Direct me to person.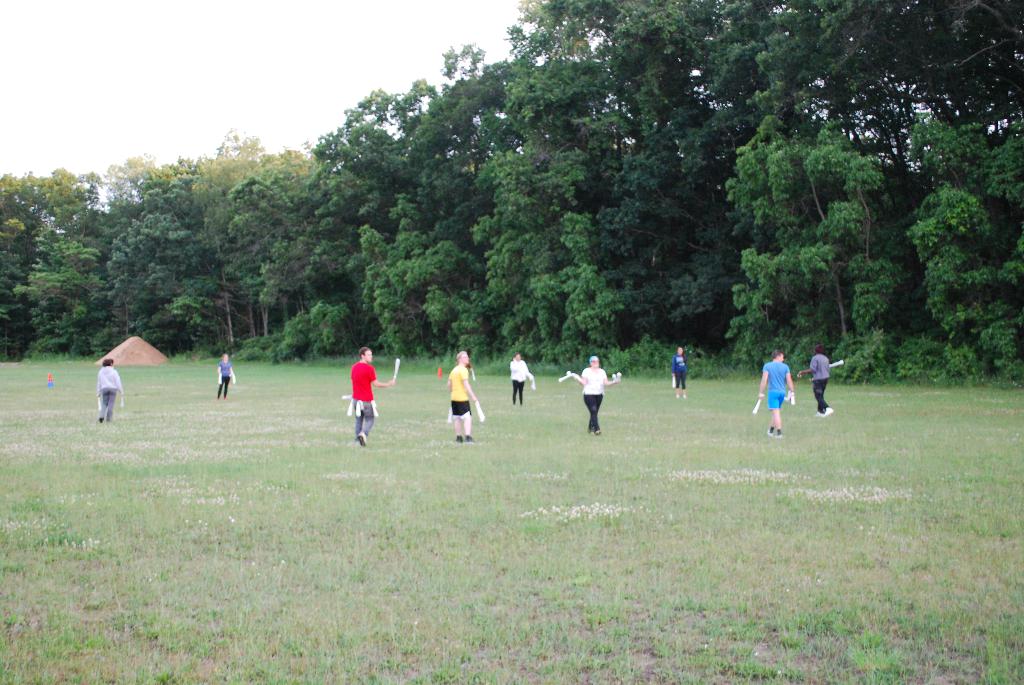
Direction: (673, 343, 688, 395).
